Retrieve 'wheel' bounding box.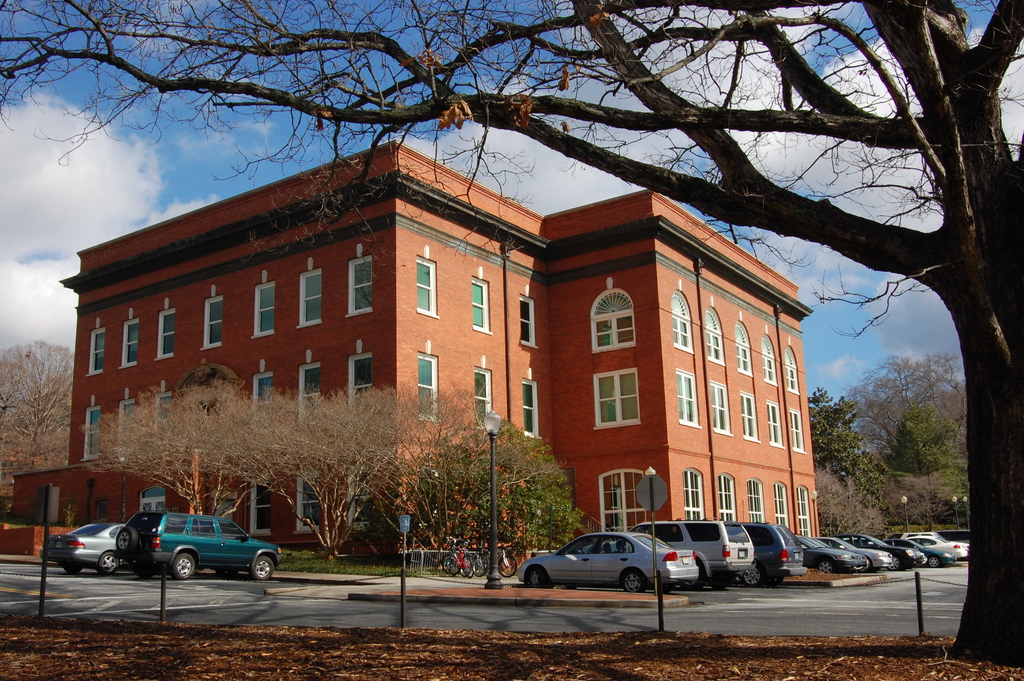
Bounding box: pyautogui.locateOnScreen(856, 560, 869, 572).
